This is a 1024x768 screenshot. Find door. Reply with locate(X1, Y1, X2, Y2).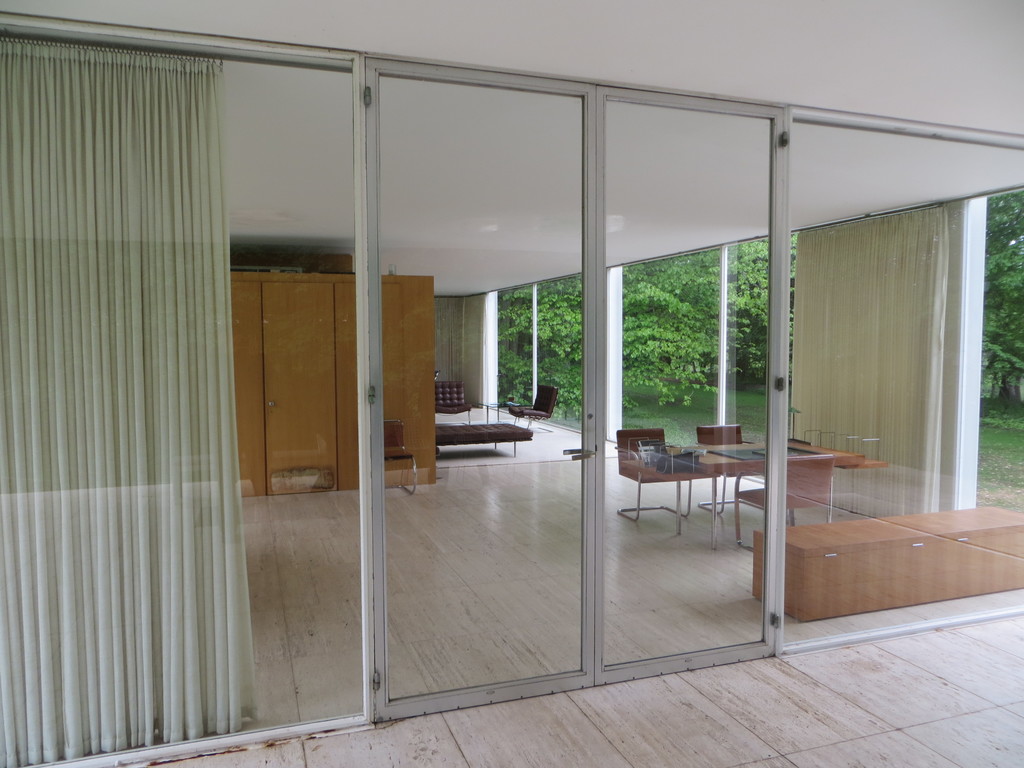
locate(261, 281, 342, 498).
